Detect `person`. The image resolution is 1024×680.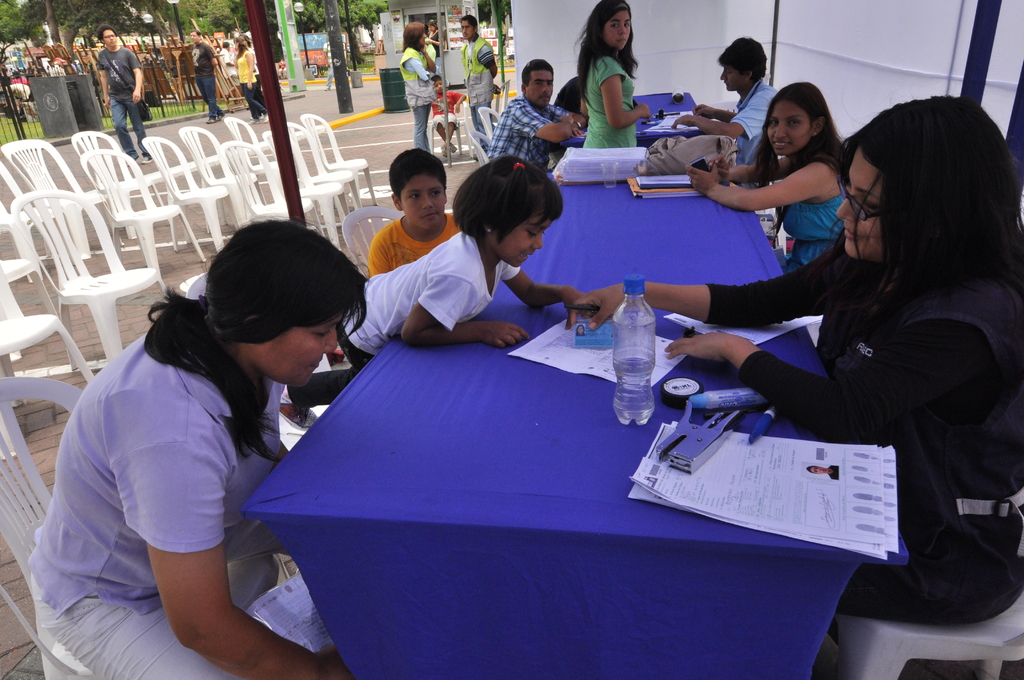
284, 157, 592, 429.
